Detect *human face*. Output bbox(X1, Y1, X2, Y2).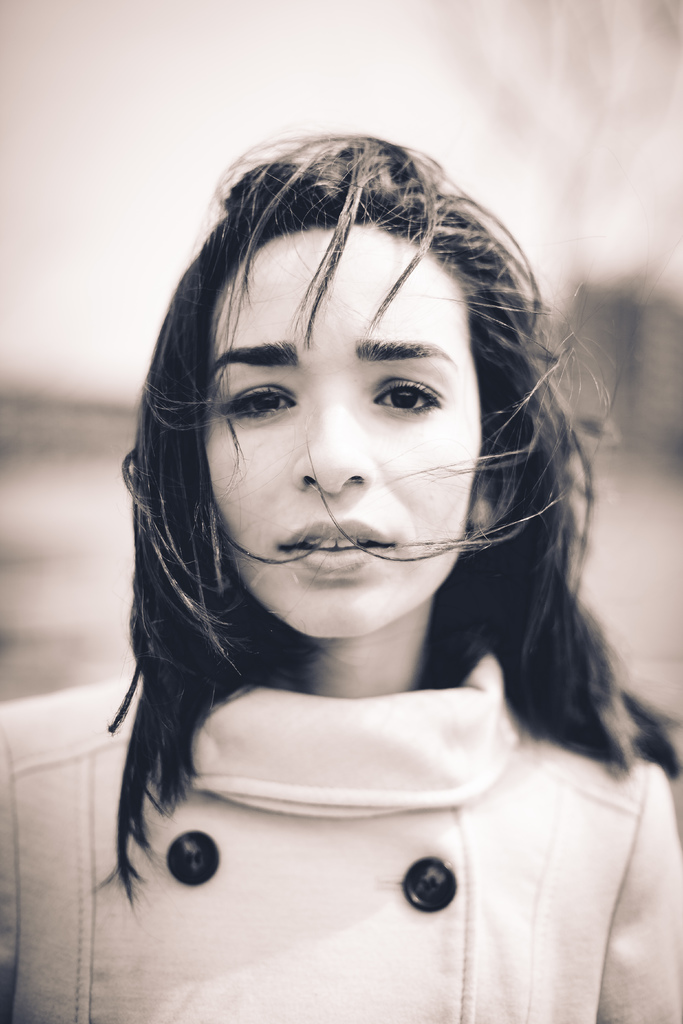
bbox(190, 225, 491, 644).
